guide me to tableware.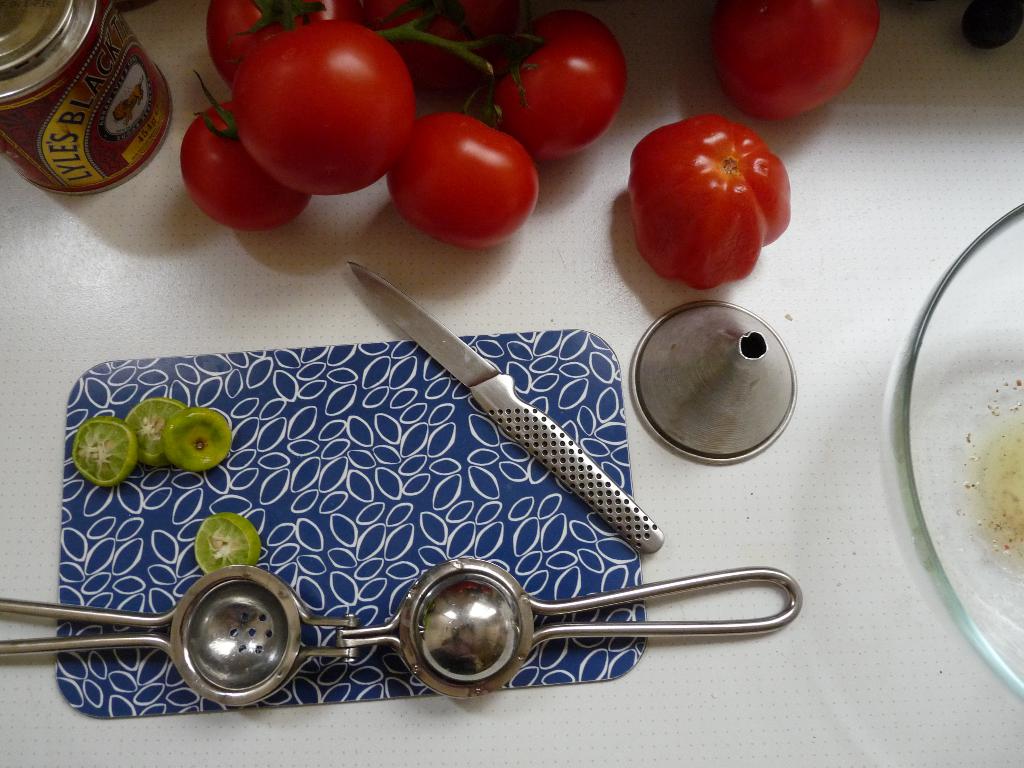
Guidance: (883, 204, 1023, 699).
